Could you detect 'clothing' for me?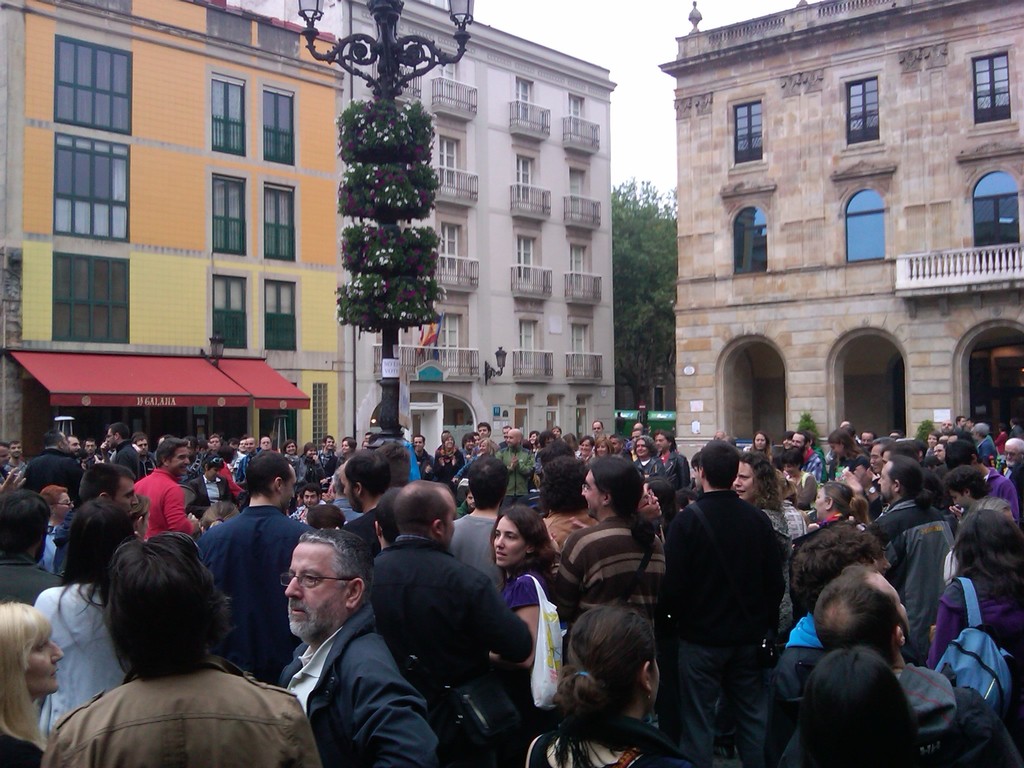
Detection result: 32 581 134 745.
